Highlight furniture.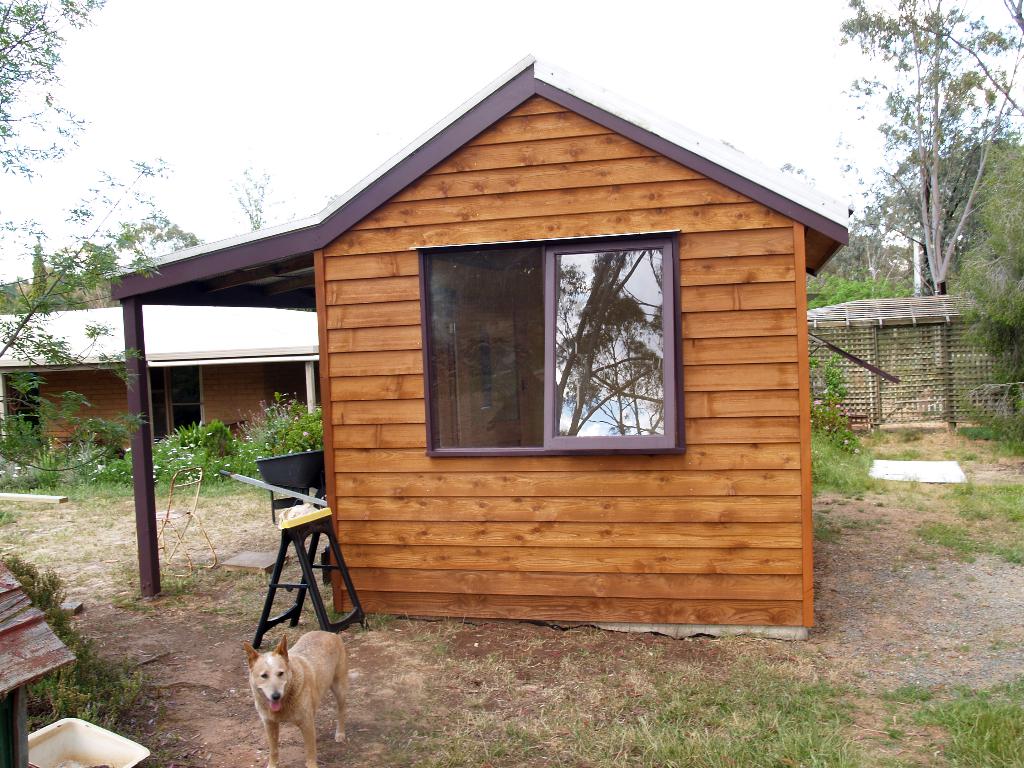
Highlighted region: [256, 451, 329, 522].
